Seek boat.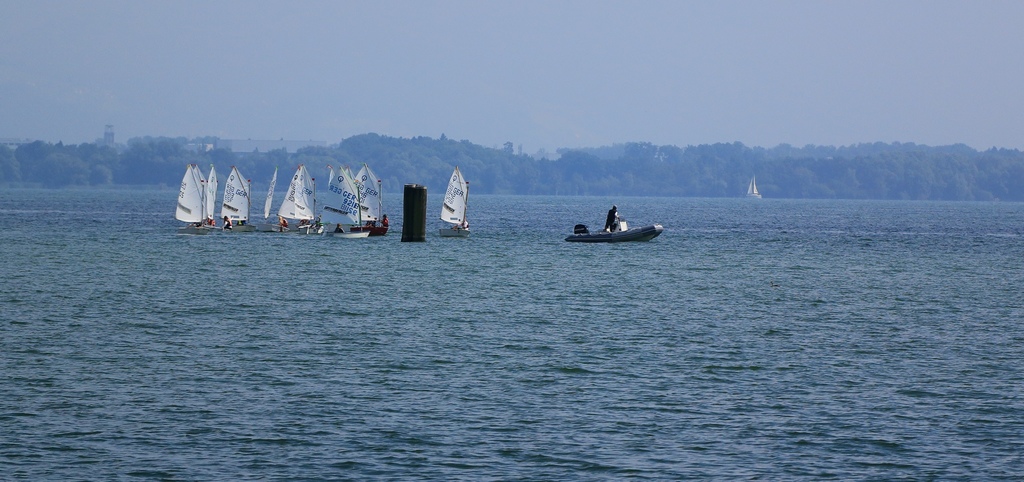
x1=570, y1=203, x2=660, y2=250.
